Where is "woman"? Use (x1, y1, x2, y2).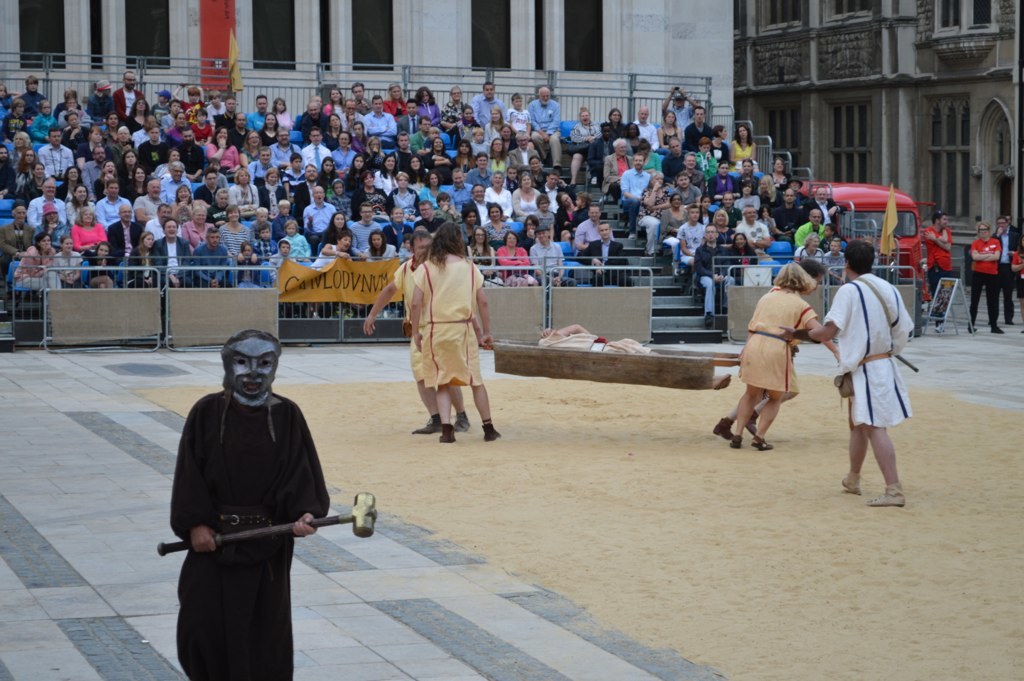
(124, 230, 158, 287).
